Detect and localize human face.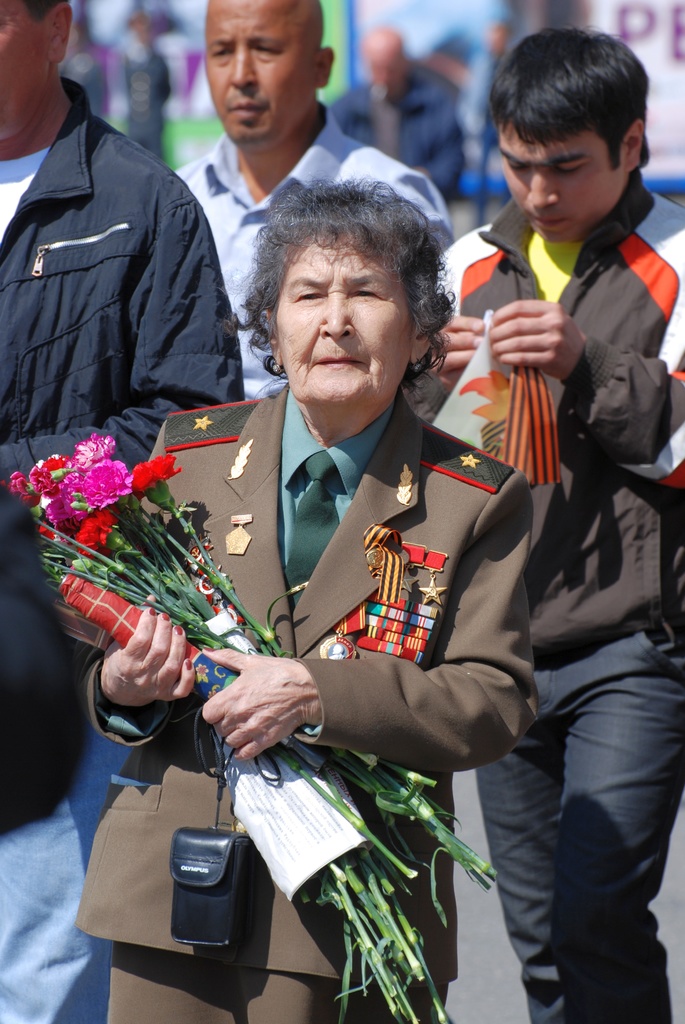
Localized at 492,128,629,249.
